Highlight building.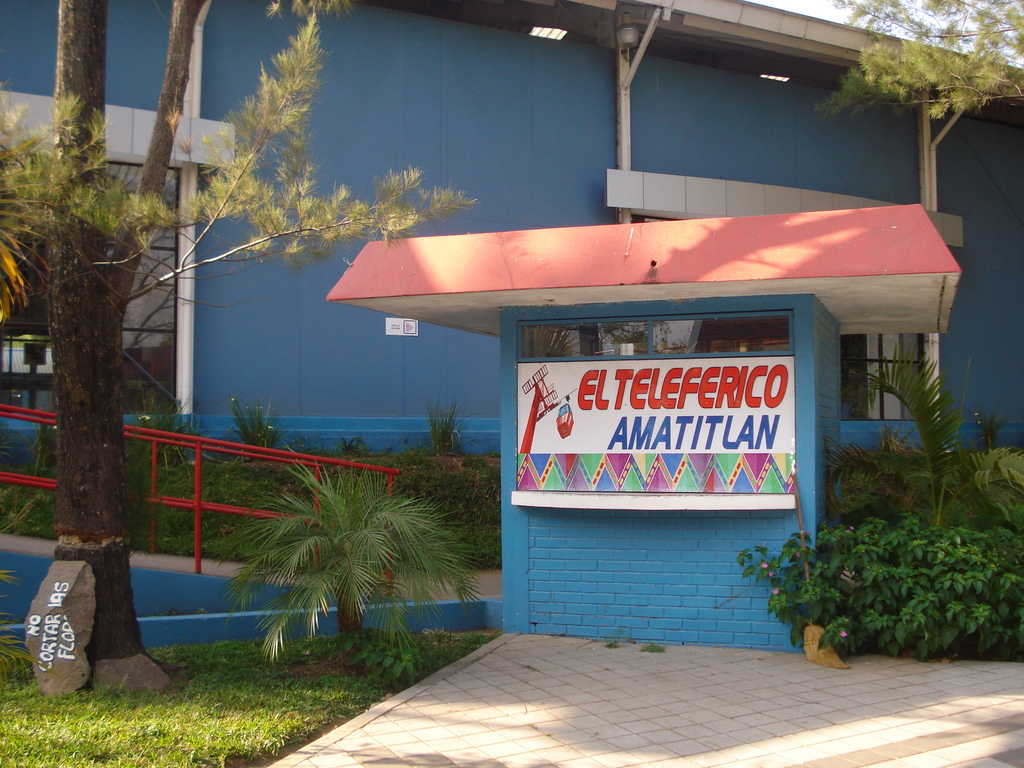
Highlighted region: bbox=[0, 0, 1023, 450].
